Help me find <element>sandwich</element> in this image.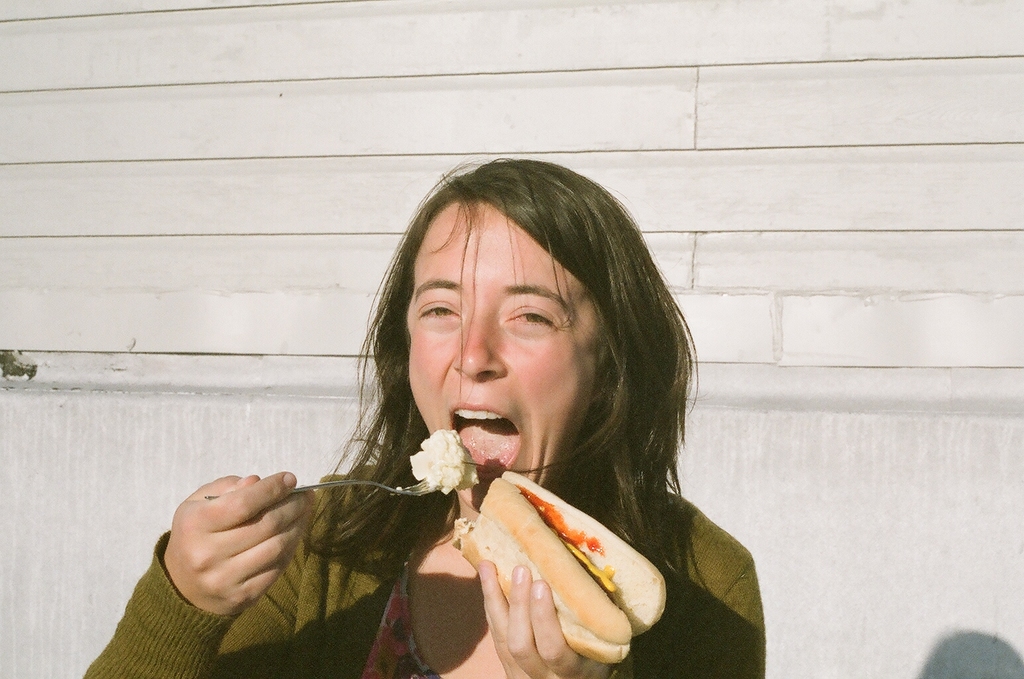
Found it: (455, 468, 668, 662).
